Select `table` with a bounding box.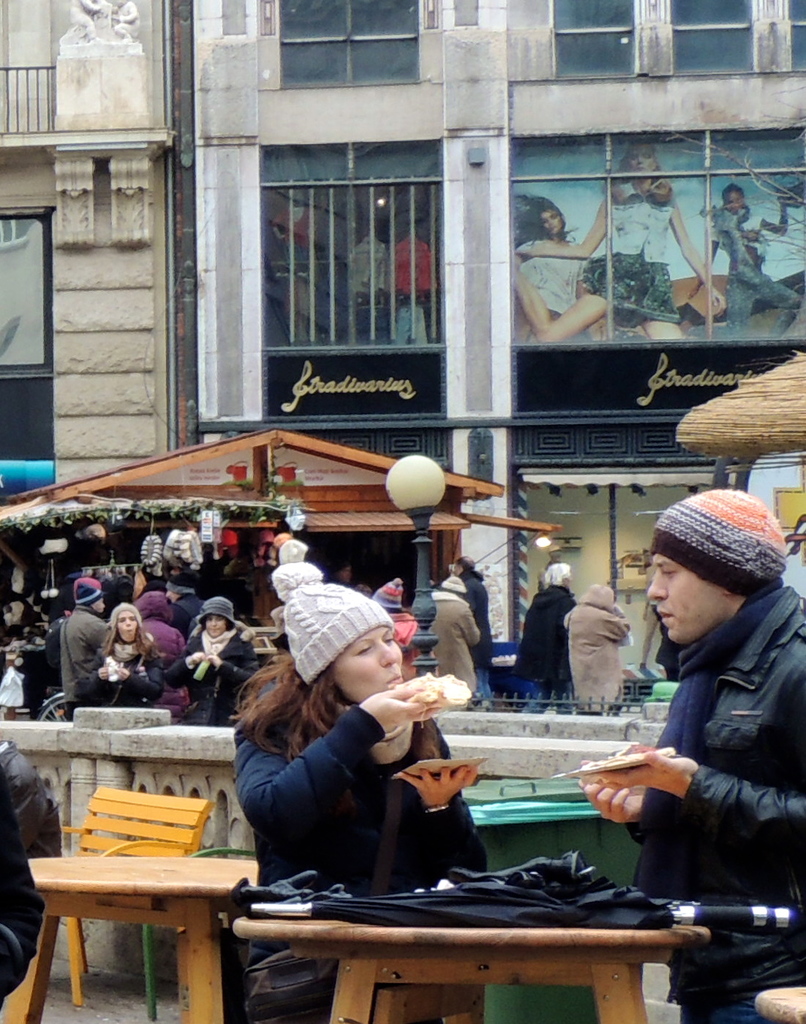
select_region(15, 822, 287, 1016).
